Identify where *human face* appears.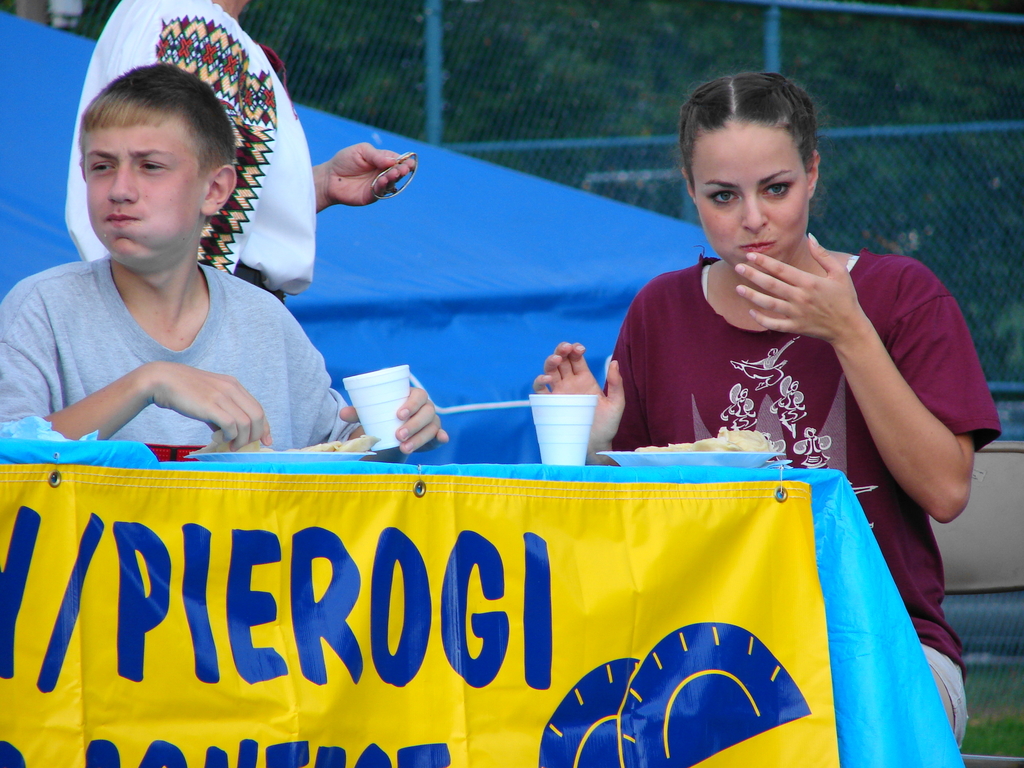
Appears at <bbox>79, 109, 205, 269</bbox>.
